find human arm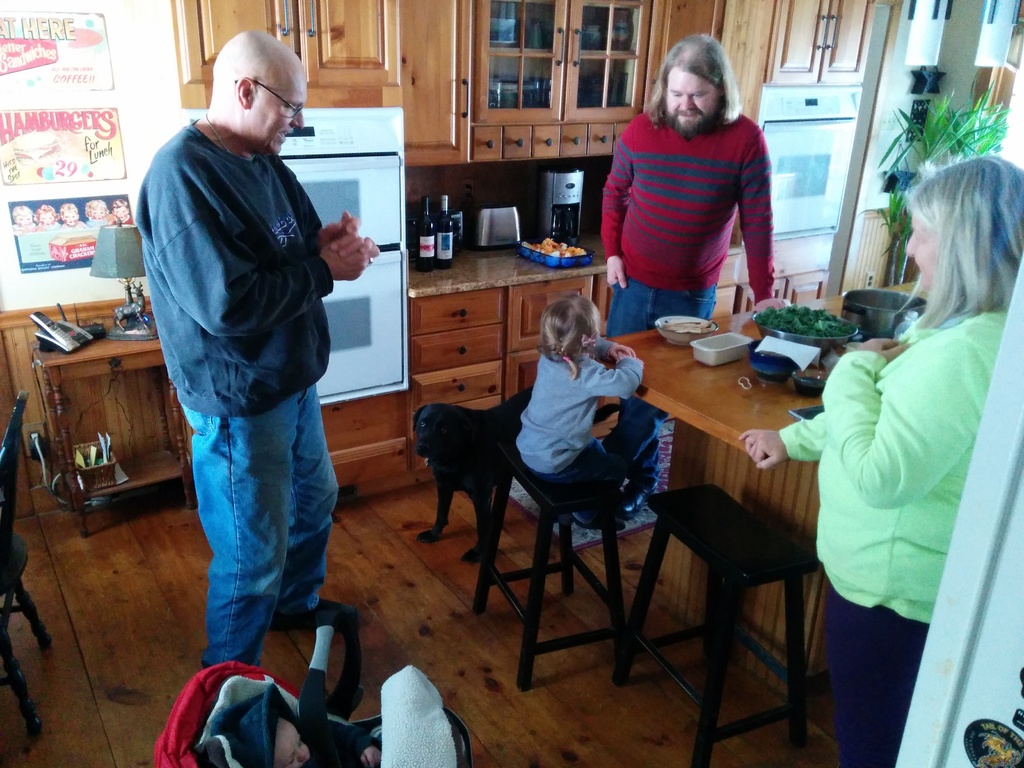
box(289, 175, 369, 250)
